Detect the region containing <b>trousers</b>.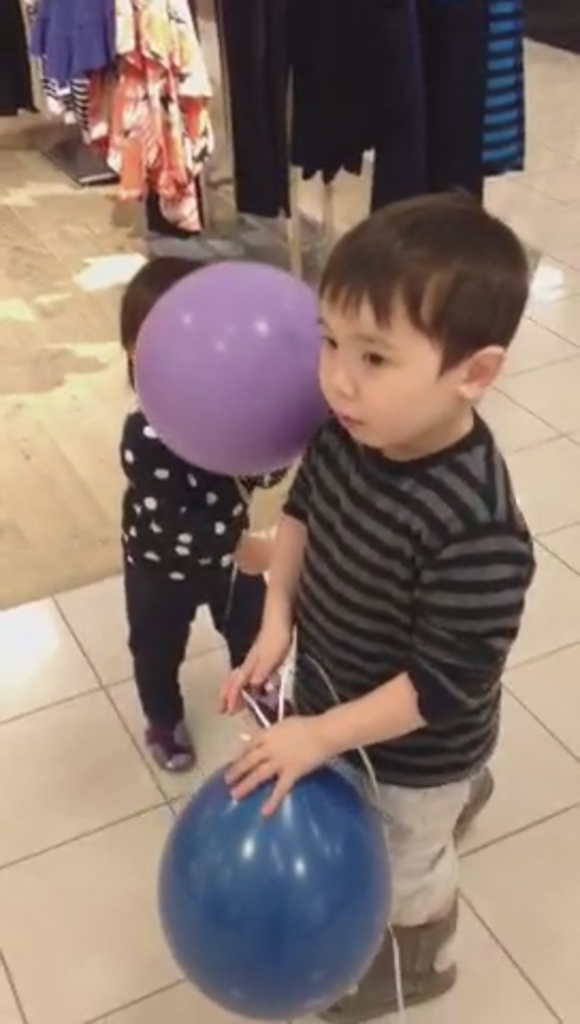
{"left": 324, "top": 755, "right": 497, "bottom": 922}.
